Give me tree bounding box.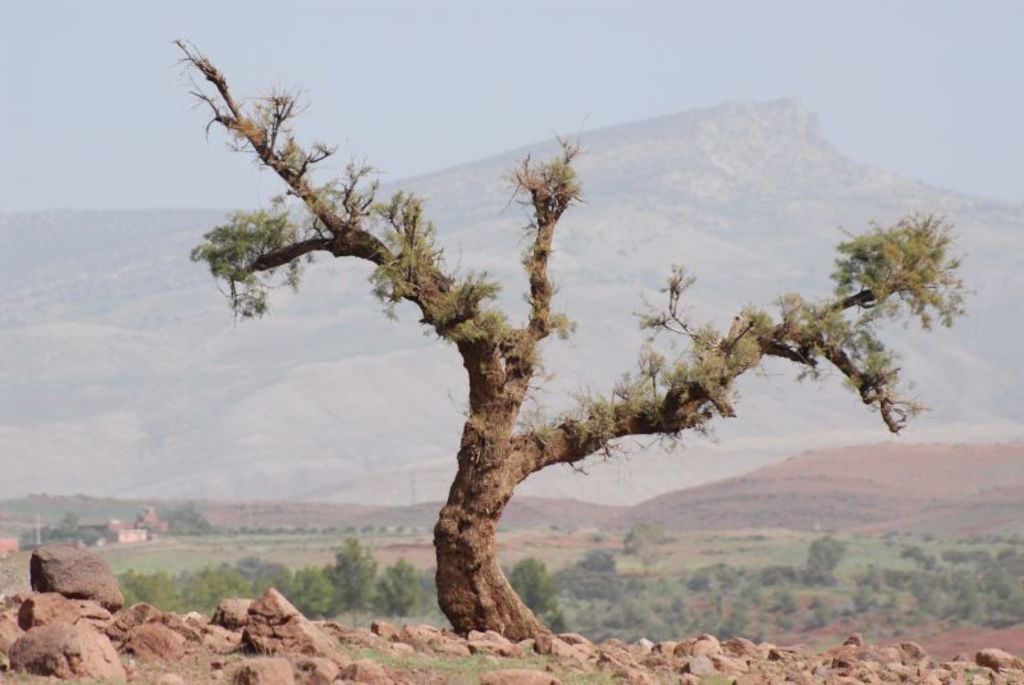
282:563:339:630.
